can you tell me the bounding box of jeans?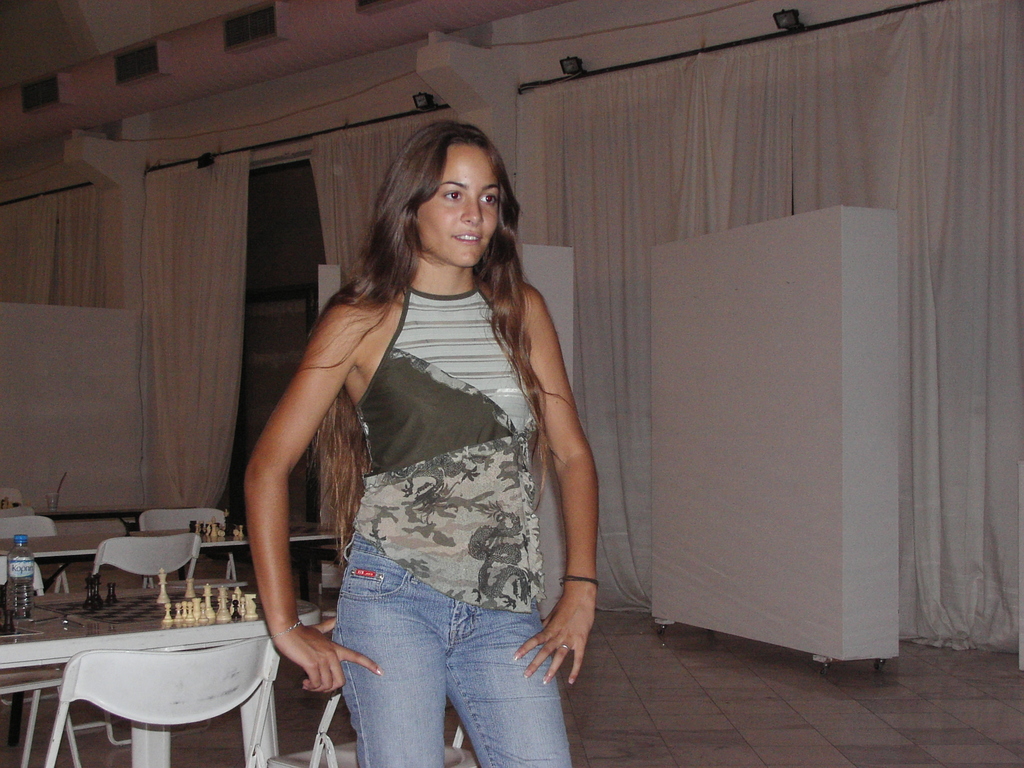
Rect(314, 567, 573, 767).
